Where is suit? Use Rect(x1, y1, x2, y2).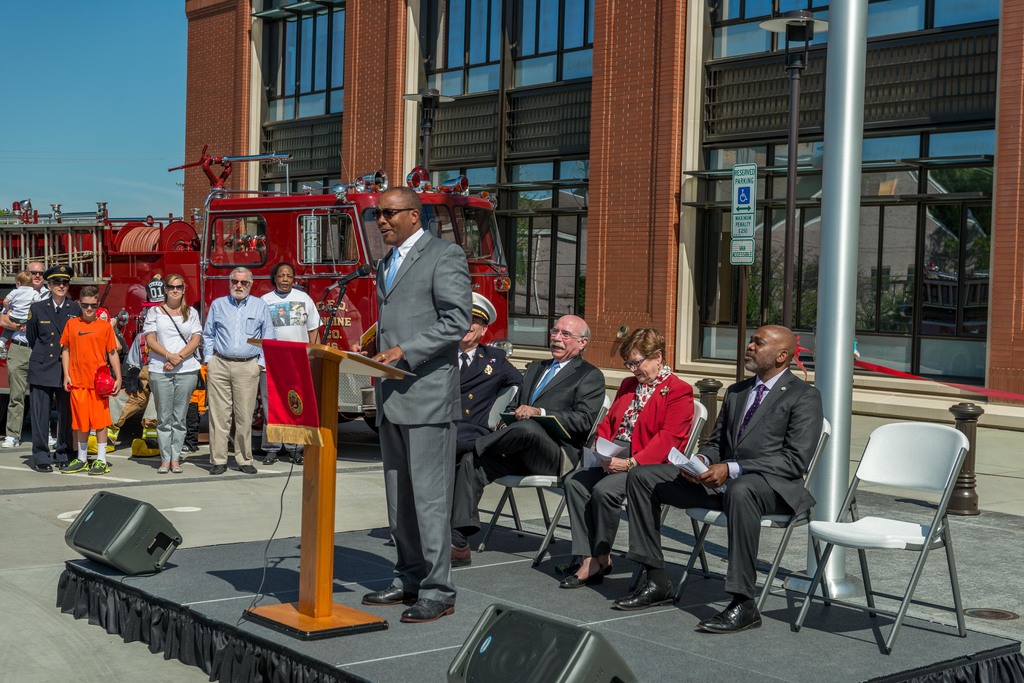
Rect(27, 299, 83, 465).
